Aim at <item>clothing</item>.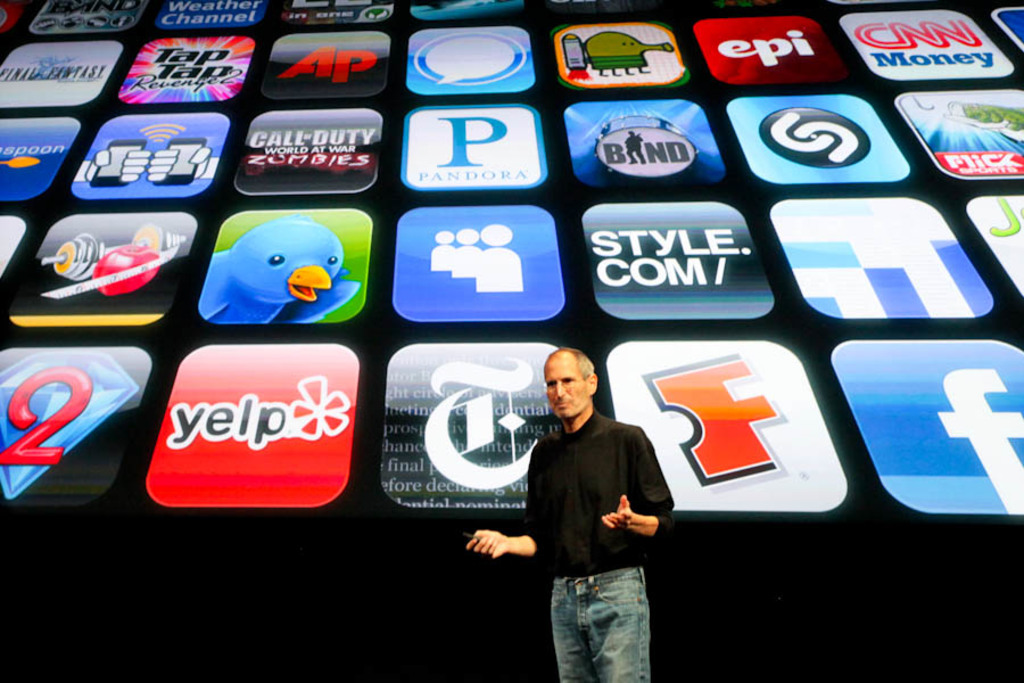
Aimed at x1=521 y1=382 x2=670 y2=655.
